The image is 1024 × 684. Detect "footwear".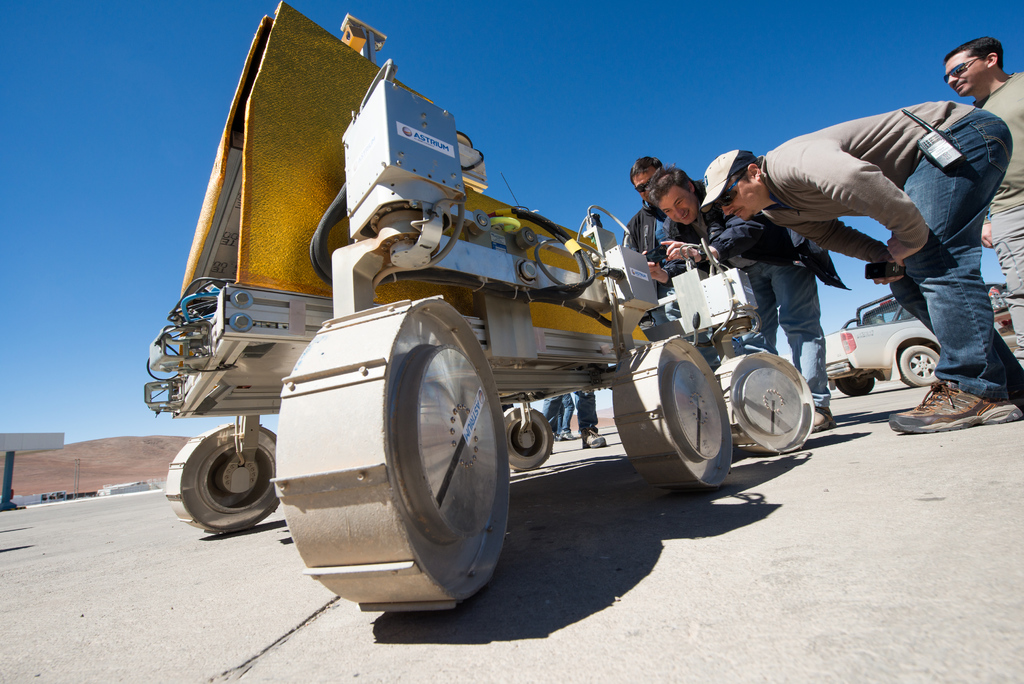
Detection: (584,425,605,446).
